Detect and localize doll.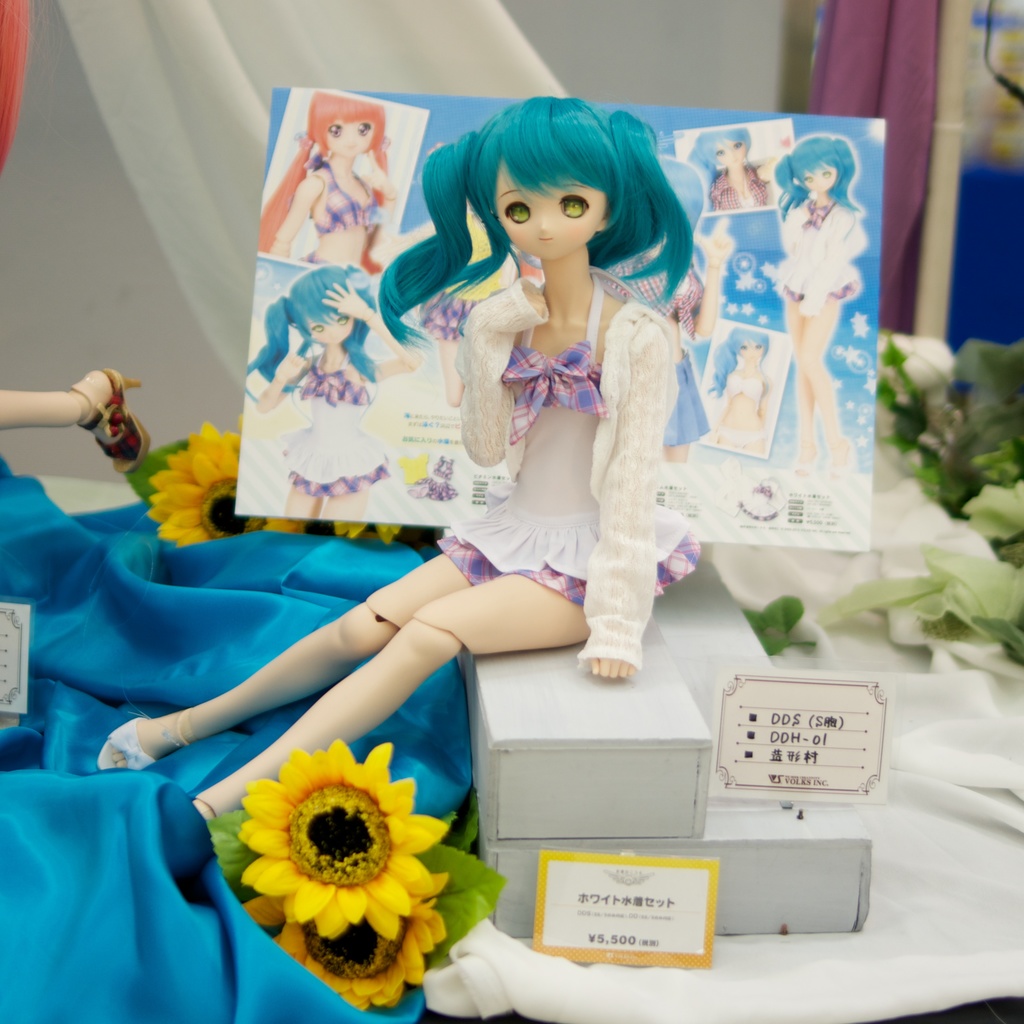
Localized at bbox=(268, 85, 389, 280).
